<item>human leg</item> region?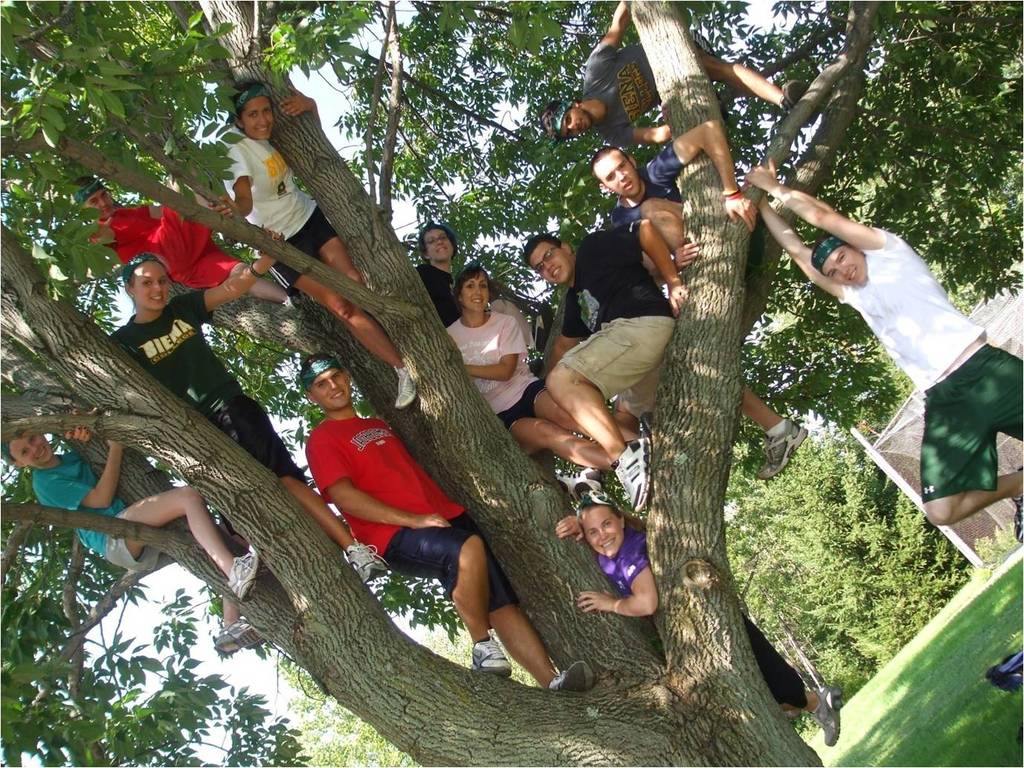
region(100, 521, 260, 653)
